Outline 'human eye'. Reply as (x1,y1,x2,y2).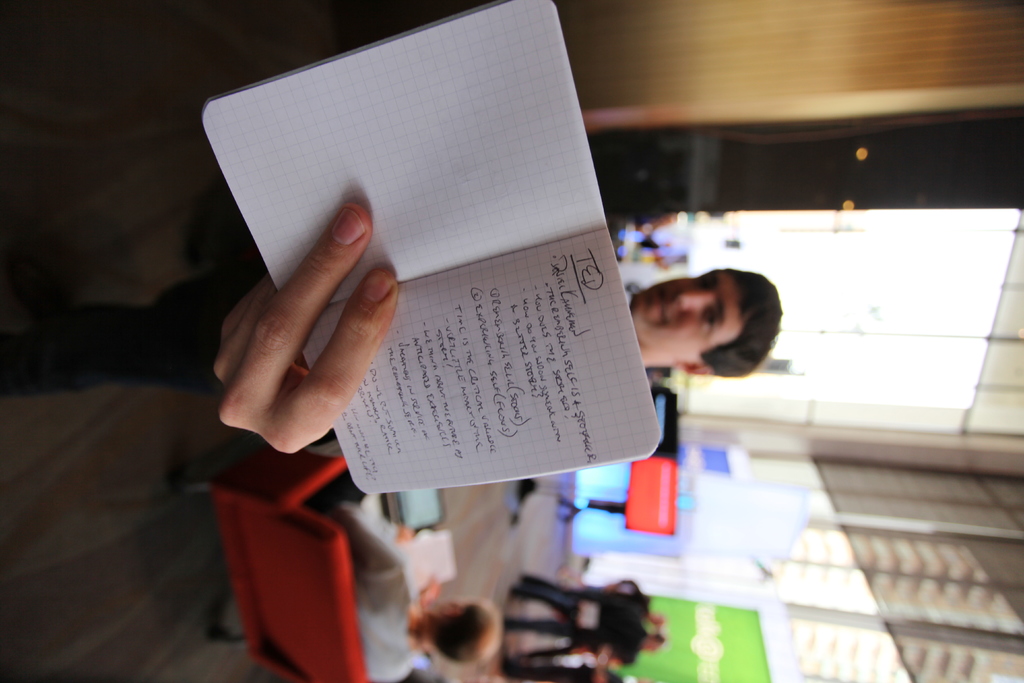
(701,308,721,333).
